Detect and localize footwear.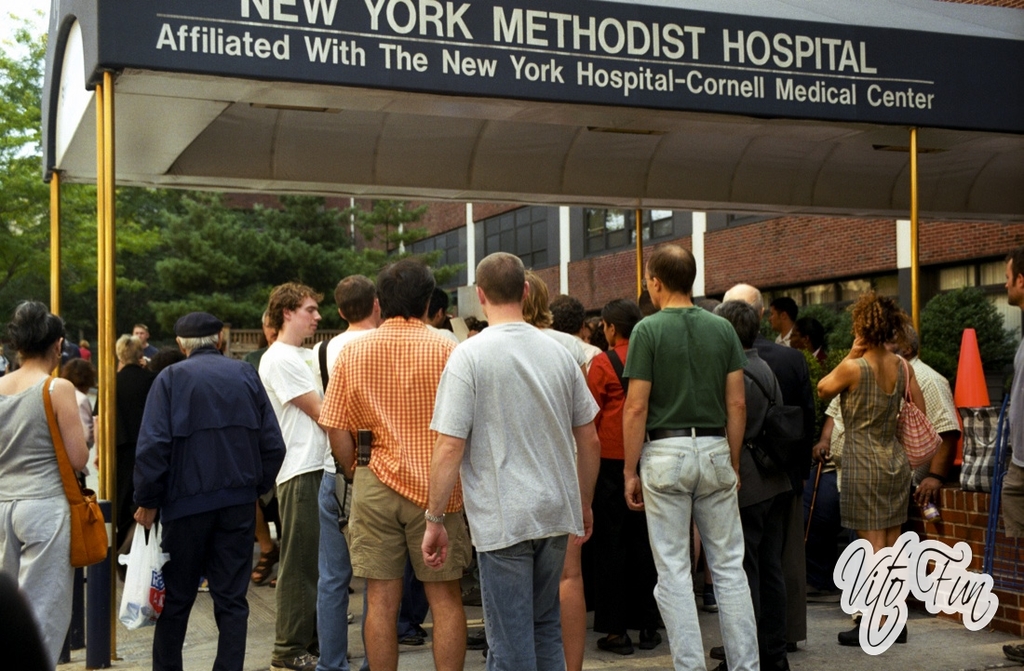
Localized at [997, 643, 1023, 660].
